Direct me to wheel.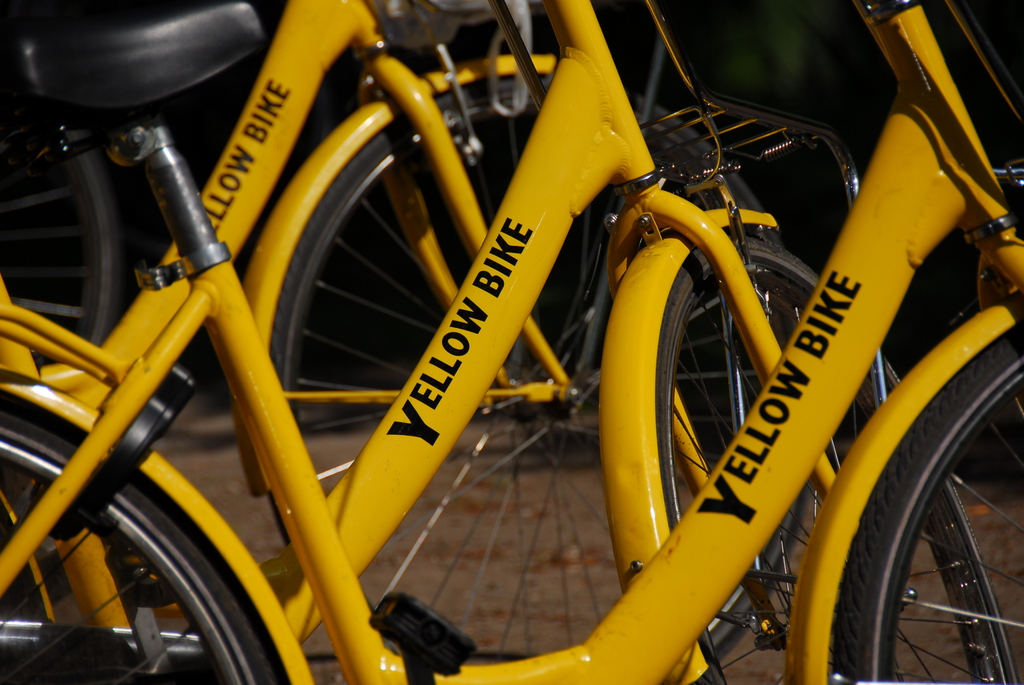
Direction: left=837, top=328, right=1023, bottom=684.
